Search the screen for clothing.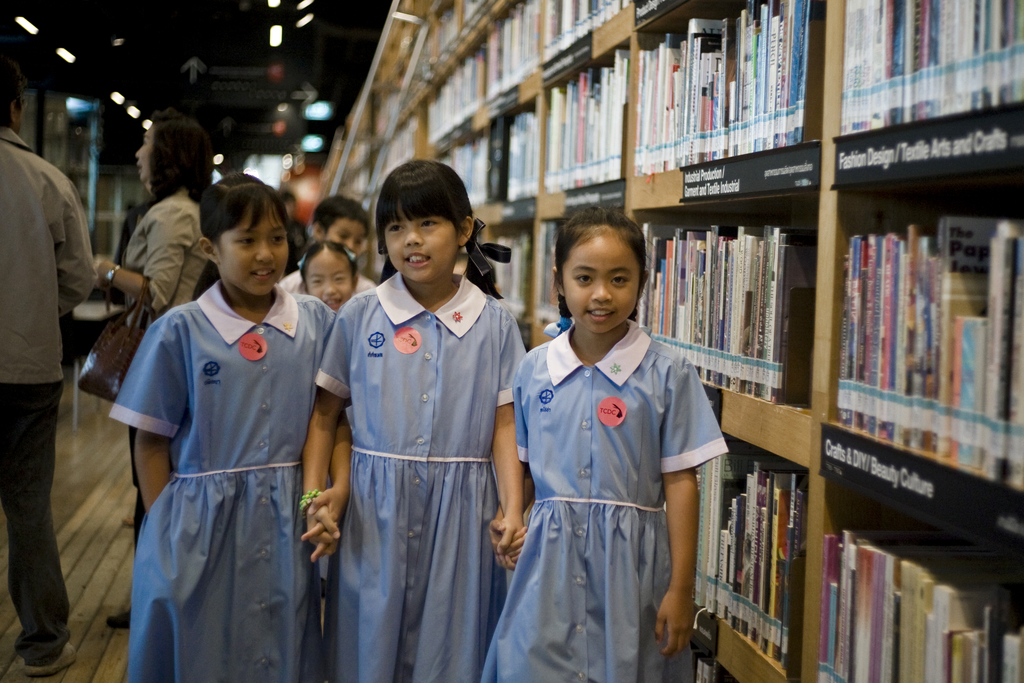
Found at Rect(109, 276, 338, 682).
